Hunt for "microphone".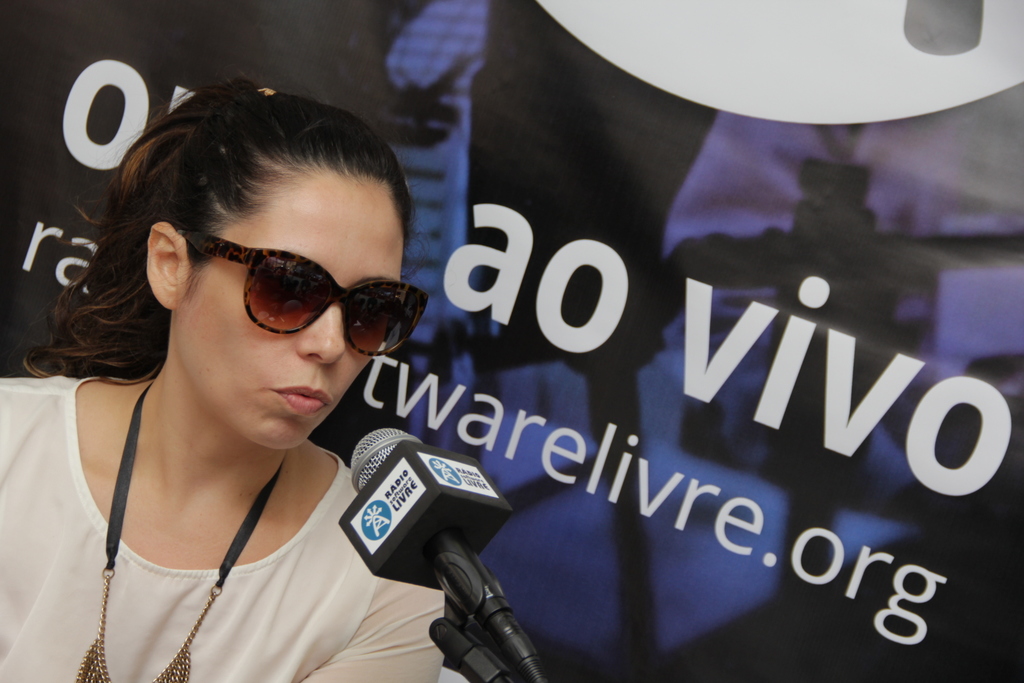
Hunted down at x1=406 y1=520 x2=541 y2=682.
